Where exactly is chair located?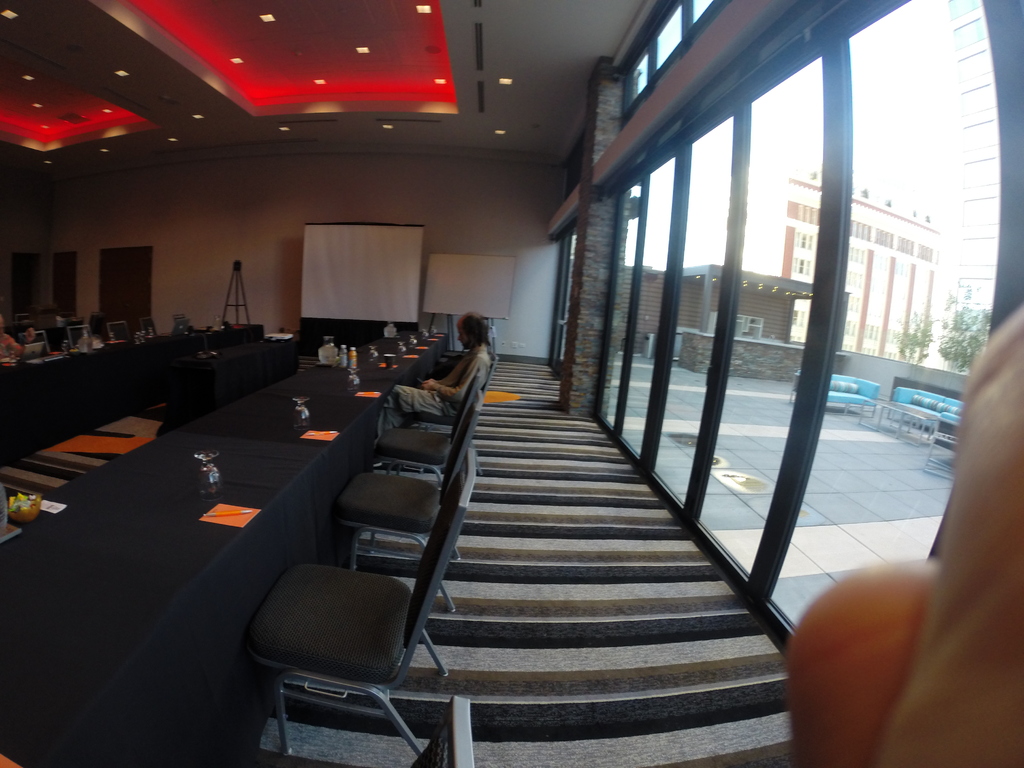
Its bounding box is left=235, top=509, right=460, bottom=749.
